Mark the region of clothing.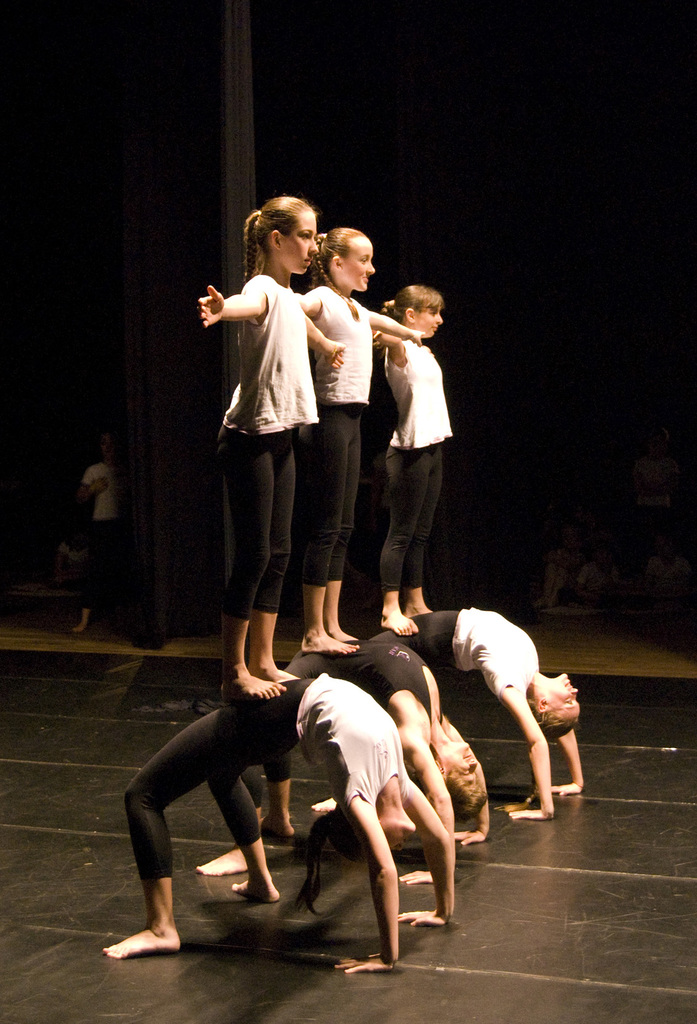
Region: Rect(239, 643, 428, 781).
